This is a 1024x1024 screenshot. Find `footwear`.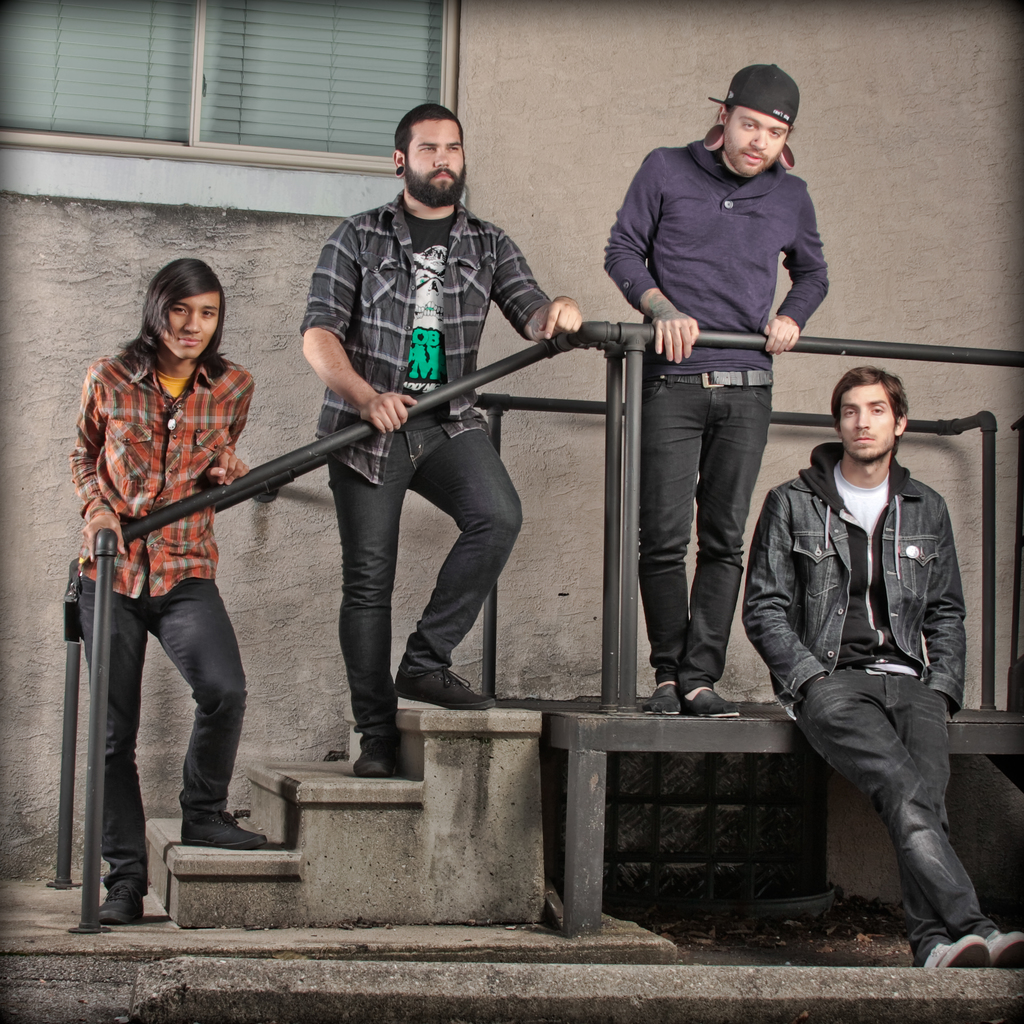
Bounding box: <box>98,883,147,928</box>.
